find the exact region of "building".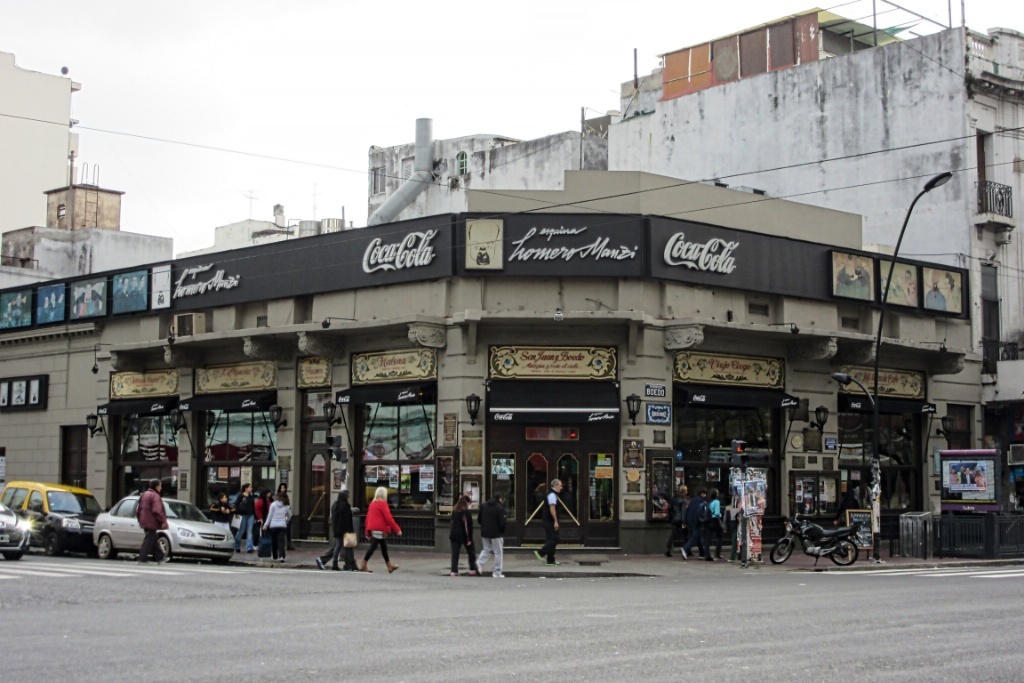
Exact region: (x1=0, y1=98, x2=971, y2=533).
